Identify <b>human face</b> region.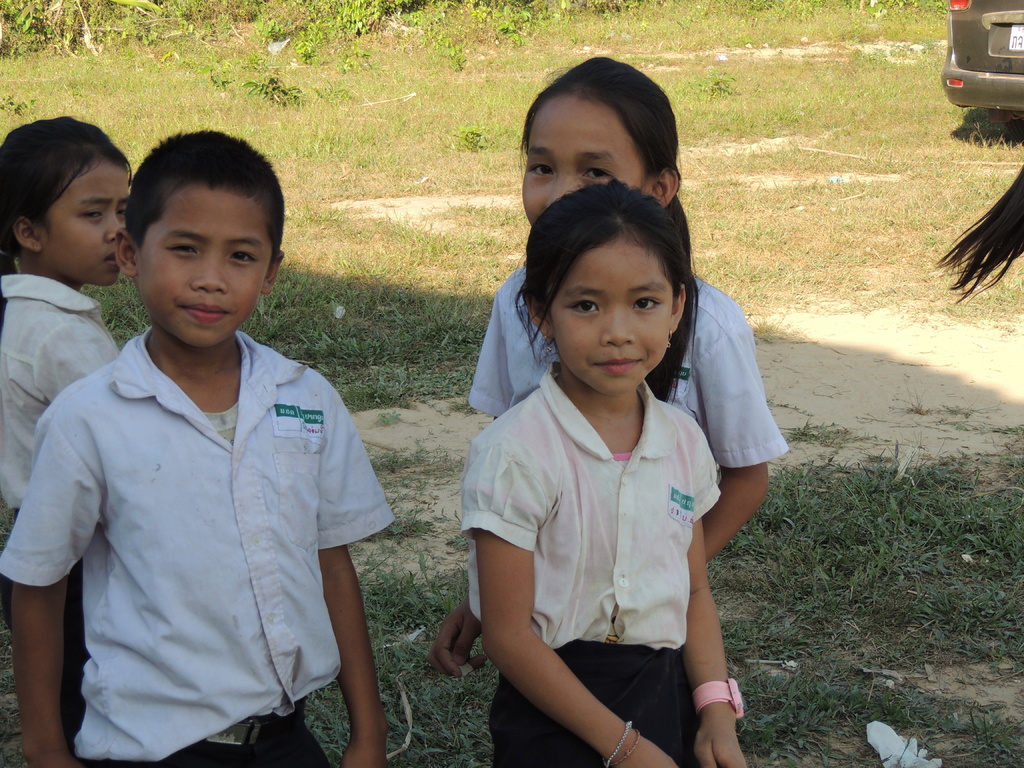
Region: (x1=513, y1=81, x2=649, y2=230).
